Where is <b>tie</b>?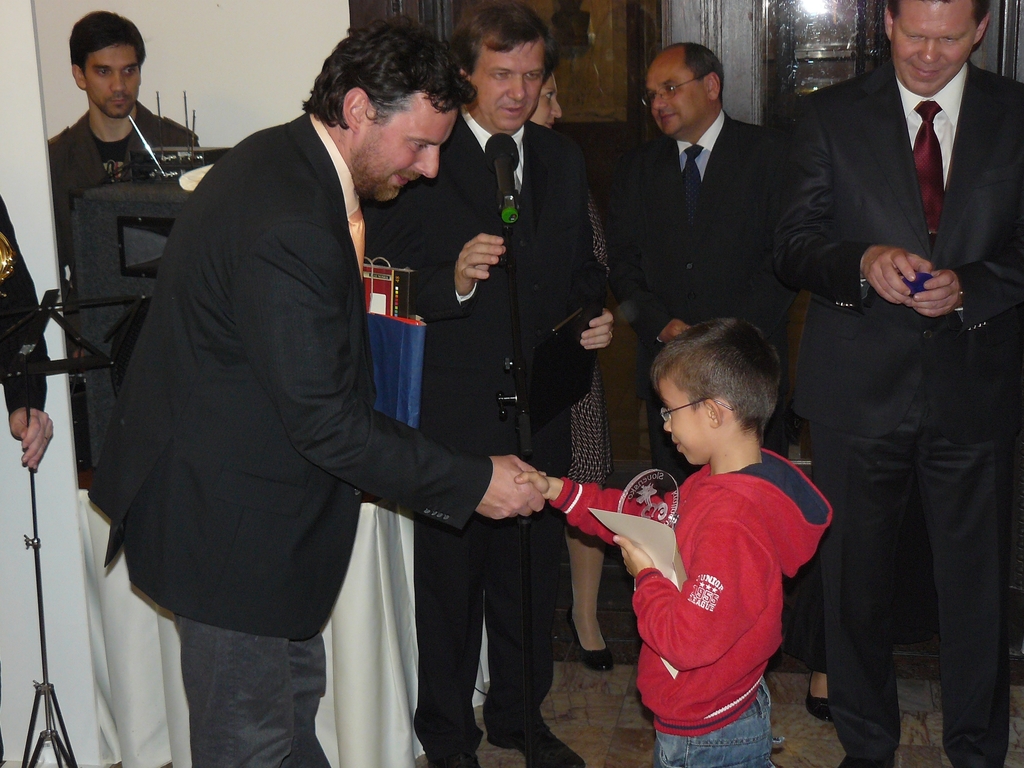
box(907, 98, 943, 253).
